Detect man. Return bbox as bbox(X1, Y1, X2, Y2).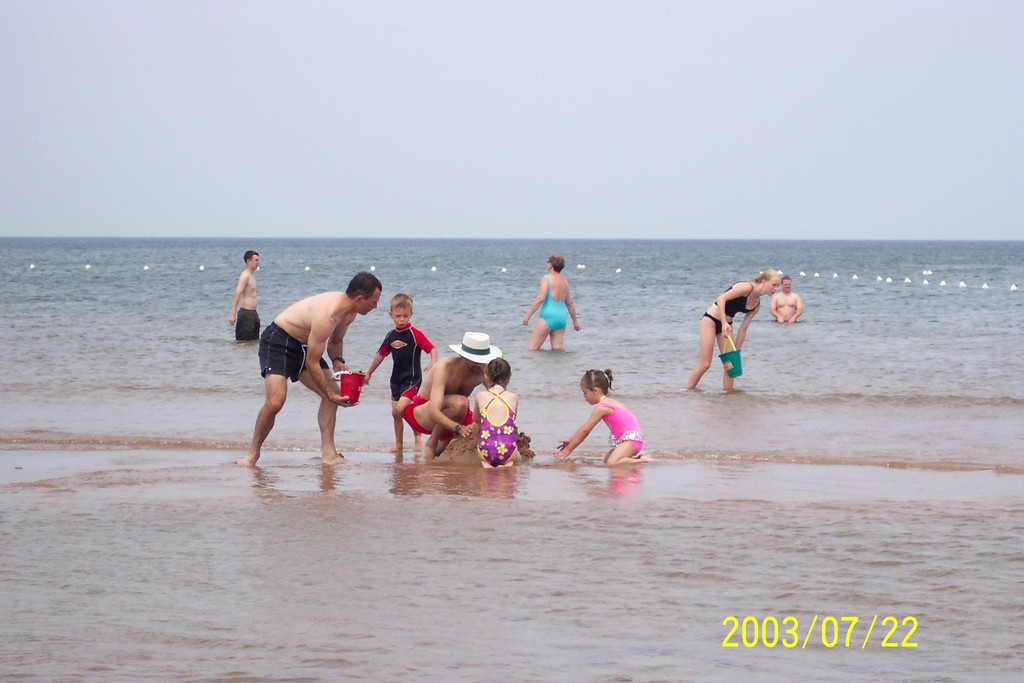
bbox(237, 268, 388, 469).
